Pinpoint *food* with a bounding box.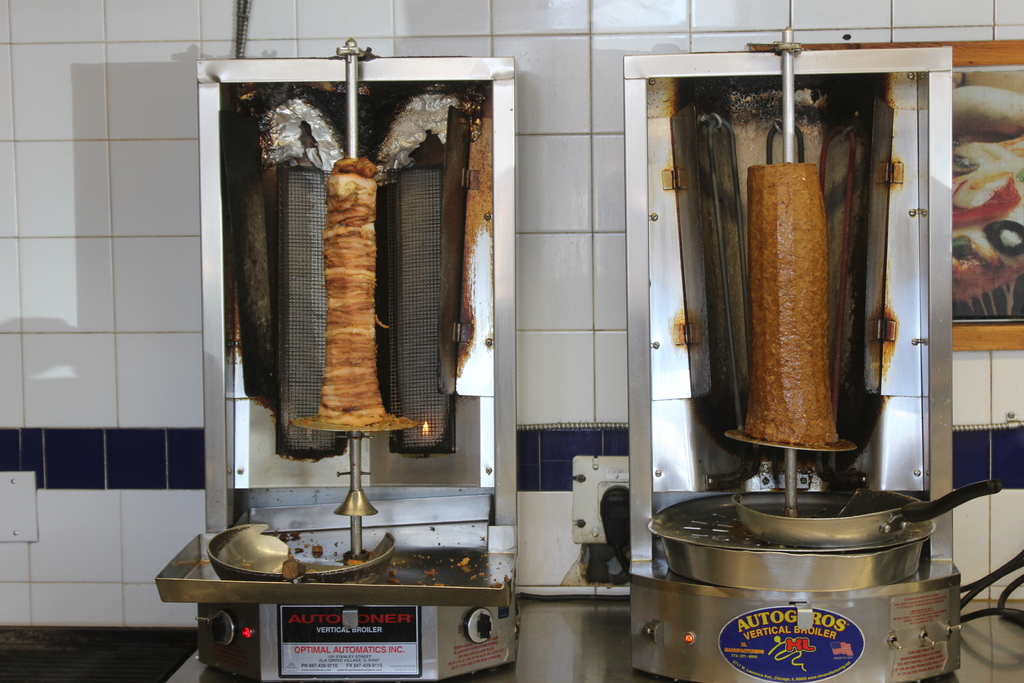
bbox=[292, 151, 397, 424].
